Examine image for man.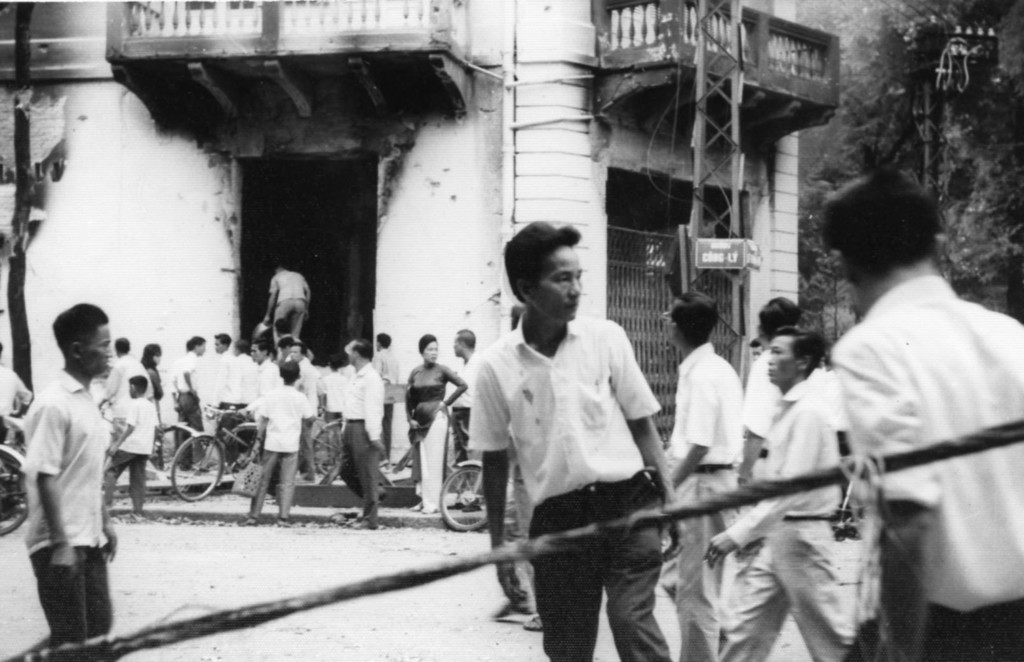
Examination result: bbox=[248, 336, 297, 476].
